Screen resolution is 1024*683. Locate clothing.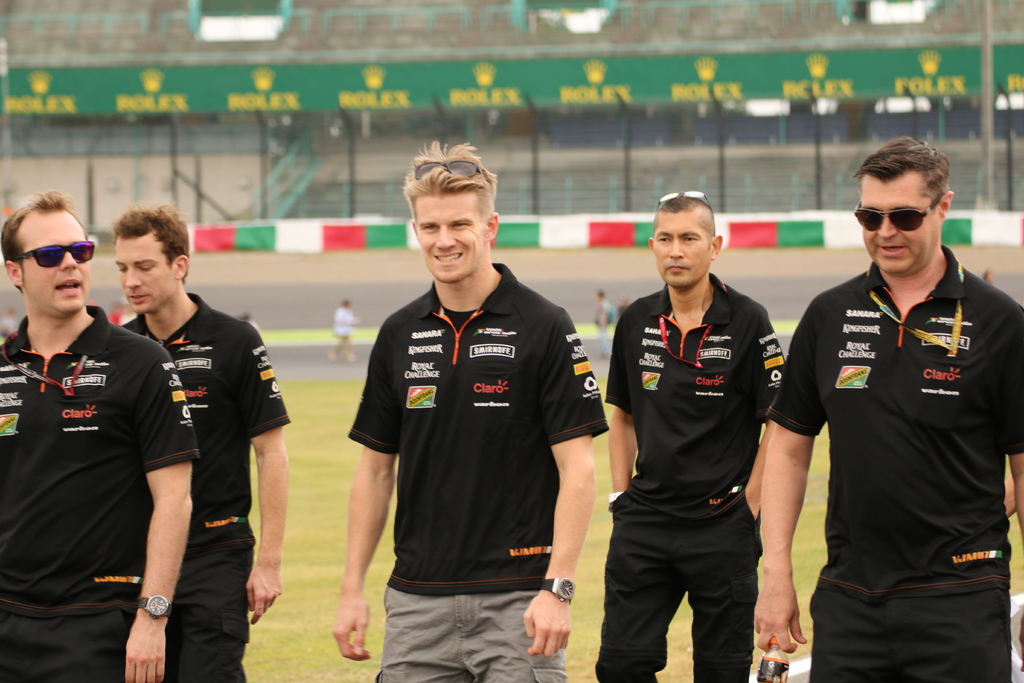
(15,279,166,633).
